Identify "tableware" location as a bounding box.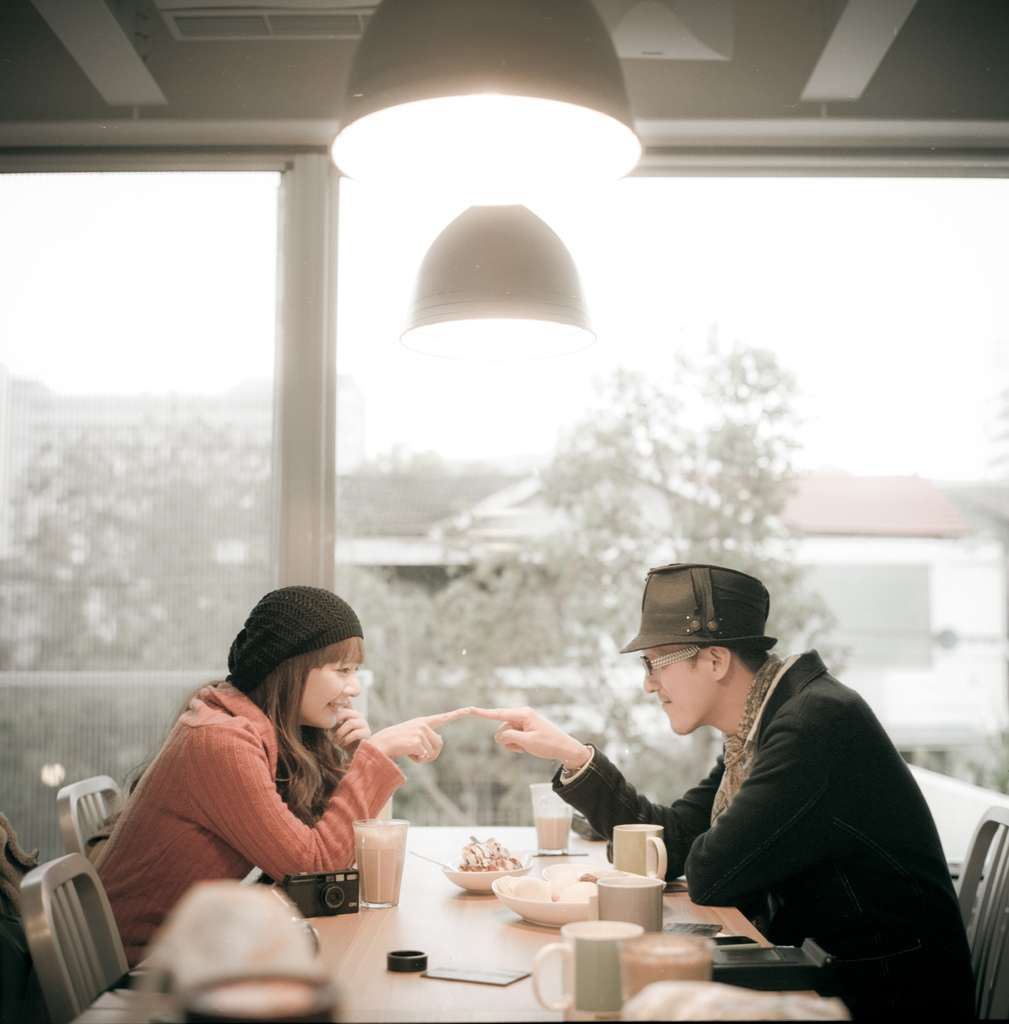
select_region(616, 934, 714, 1012).
